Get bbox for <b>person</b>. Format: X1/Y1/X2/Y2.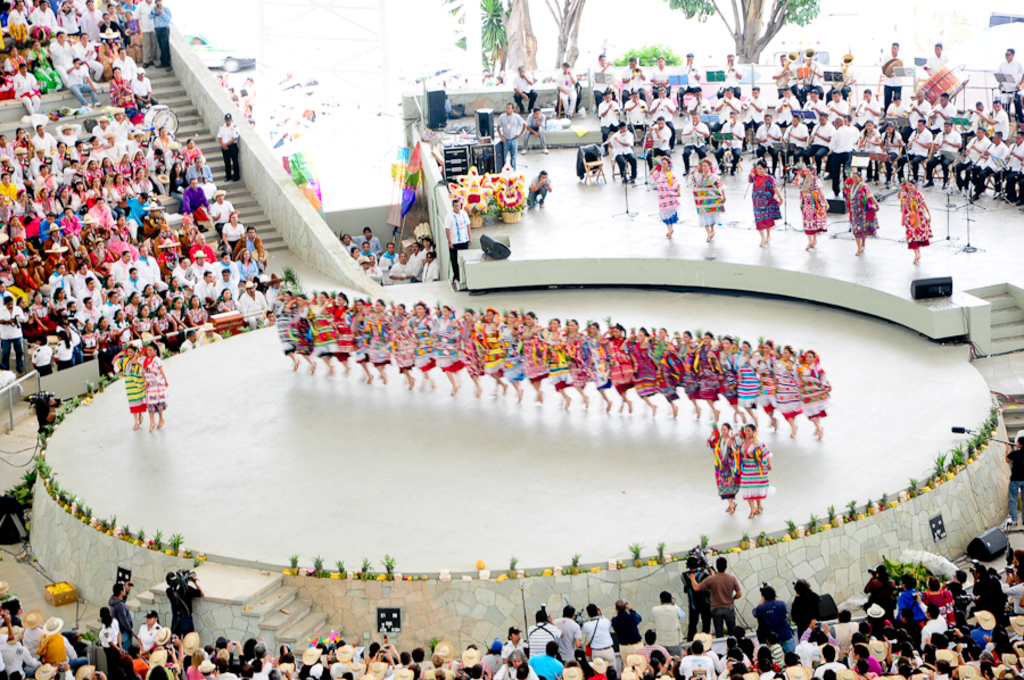
744/161/782/243.
